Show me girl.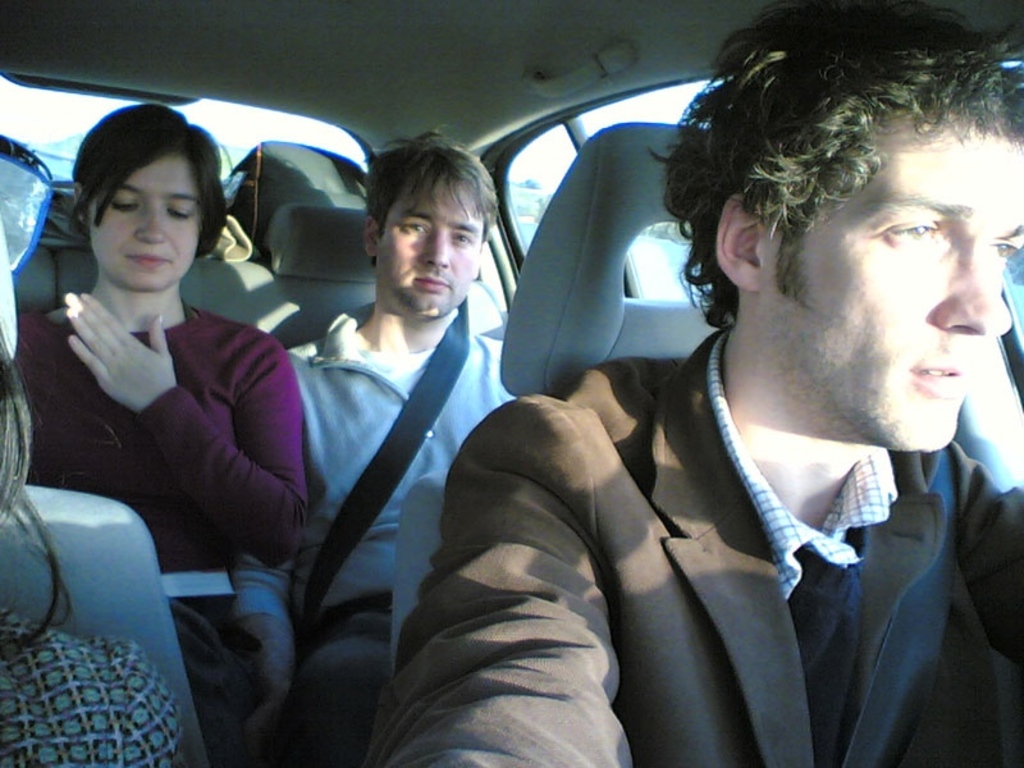
girl is here: crop(10, 104, 298, 767).
